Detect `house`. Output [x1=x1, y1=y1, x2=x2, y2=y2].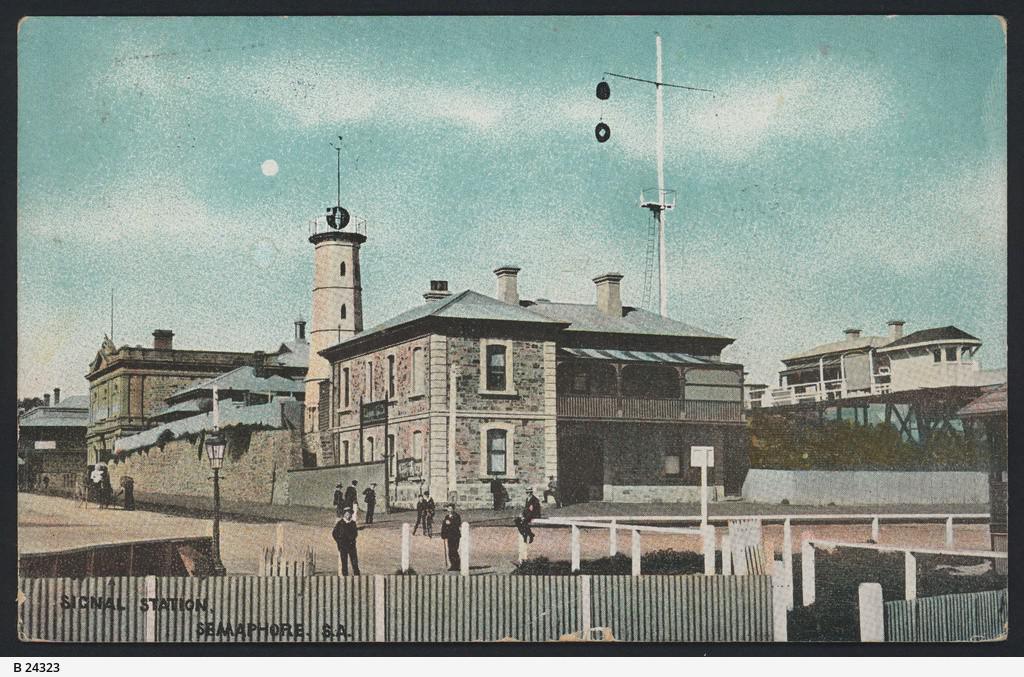
[x1=875, y1=315, x2=1010, y2=386].
